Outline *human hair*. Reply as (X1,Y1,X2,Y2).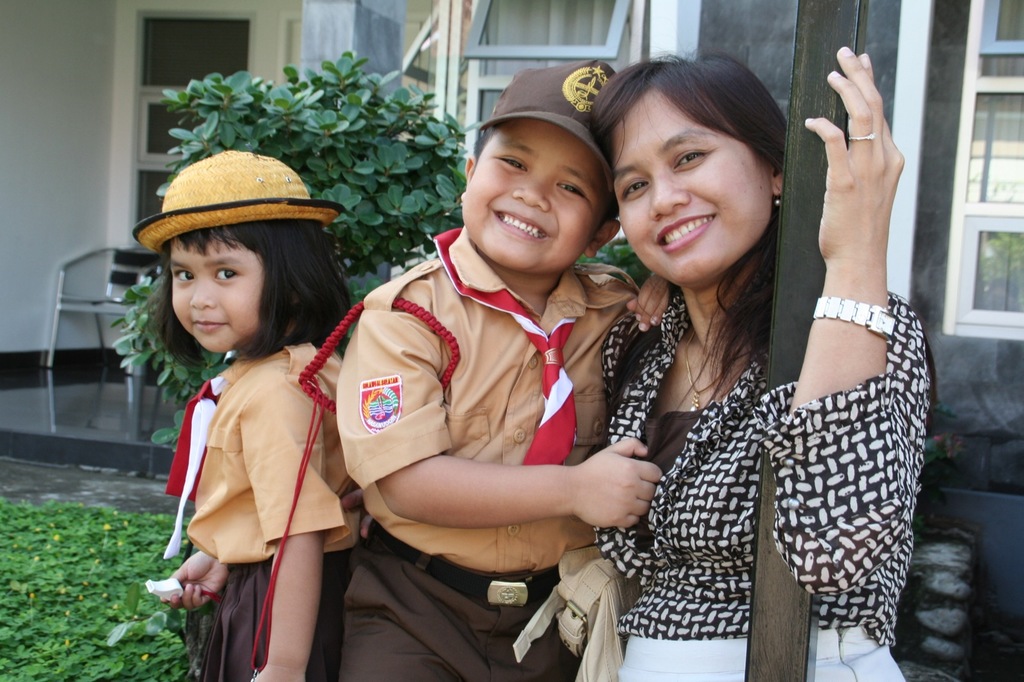
(588,36,793,431).
